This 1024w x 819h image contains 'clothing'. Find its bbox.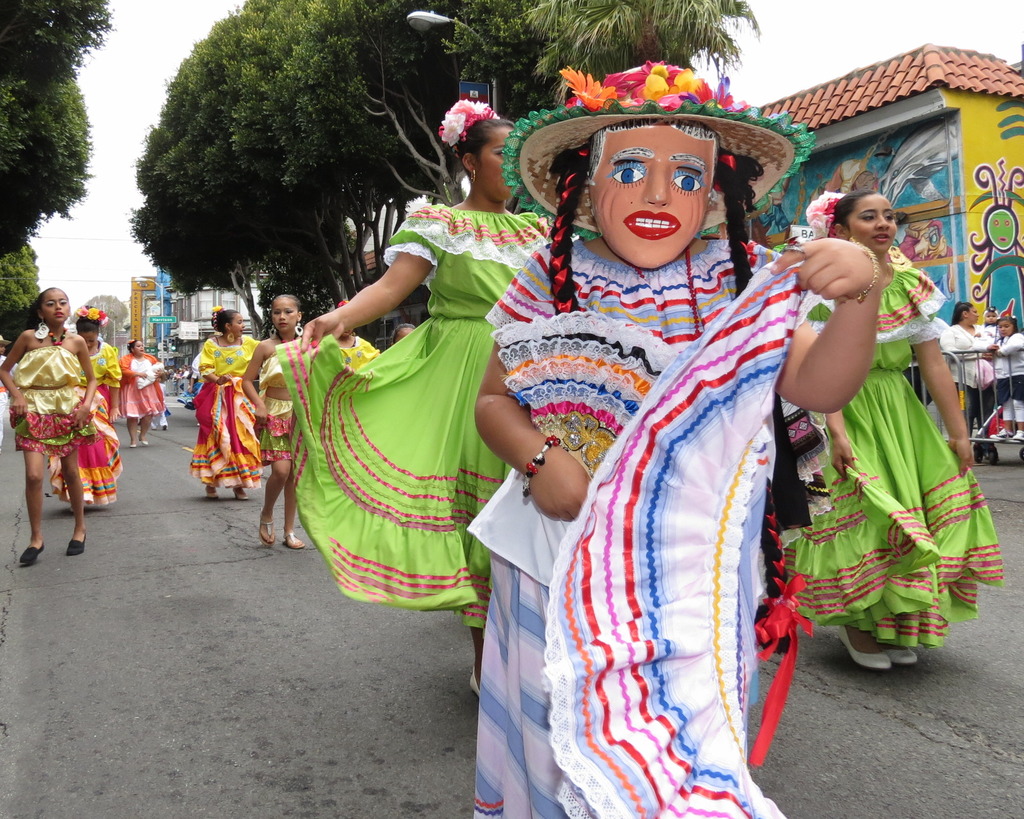
177:348:201:409.
